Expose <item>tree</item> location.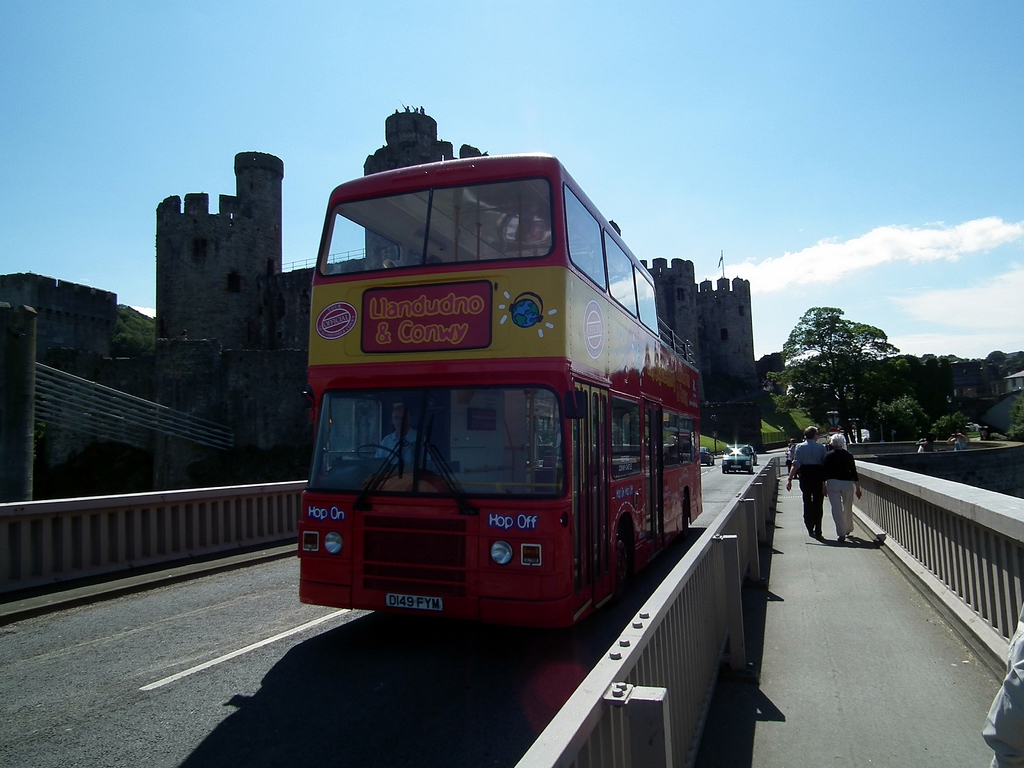
Exposed at (51, 308, 156, 393).
